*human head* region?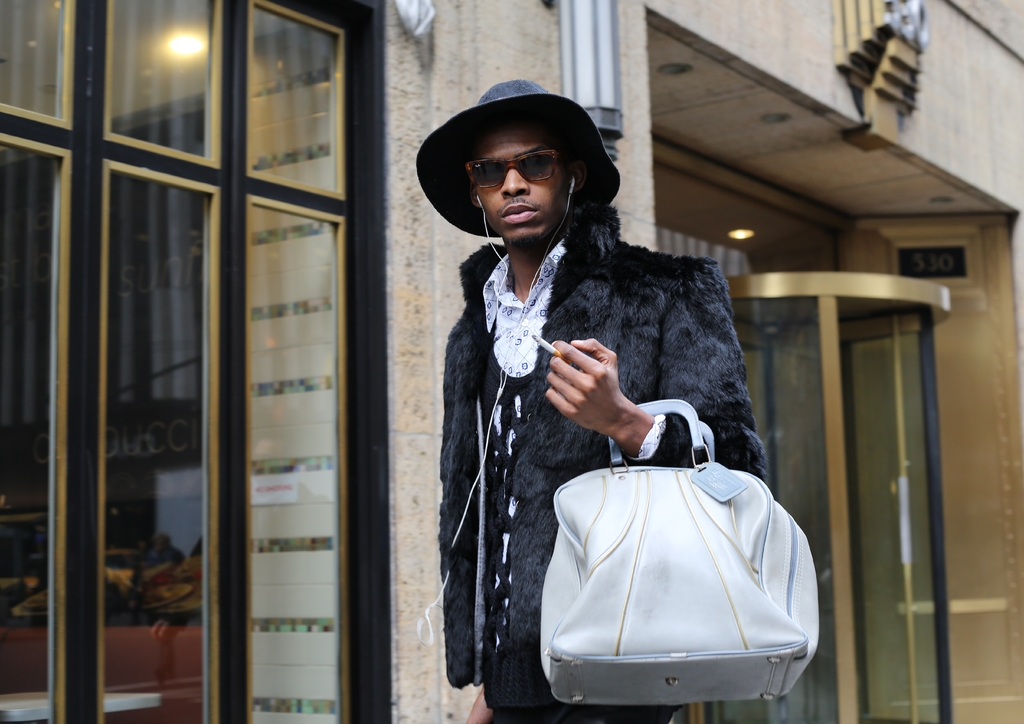
(x1=461, y1=108, x2=595, y2=254)
